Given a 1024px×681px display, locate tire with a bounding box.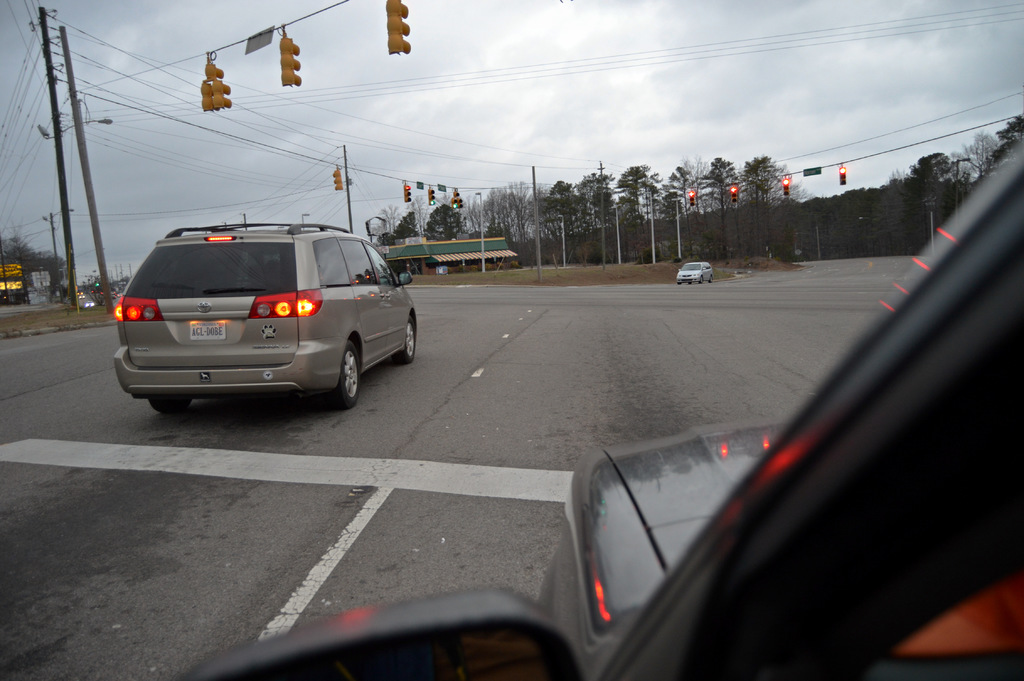
Located: [x1=696, y1=275, x2=701, y2=282].
